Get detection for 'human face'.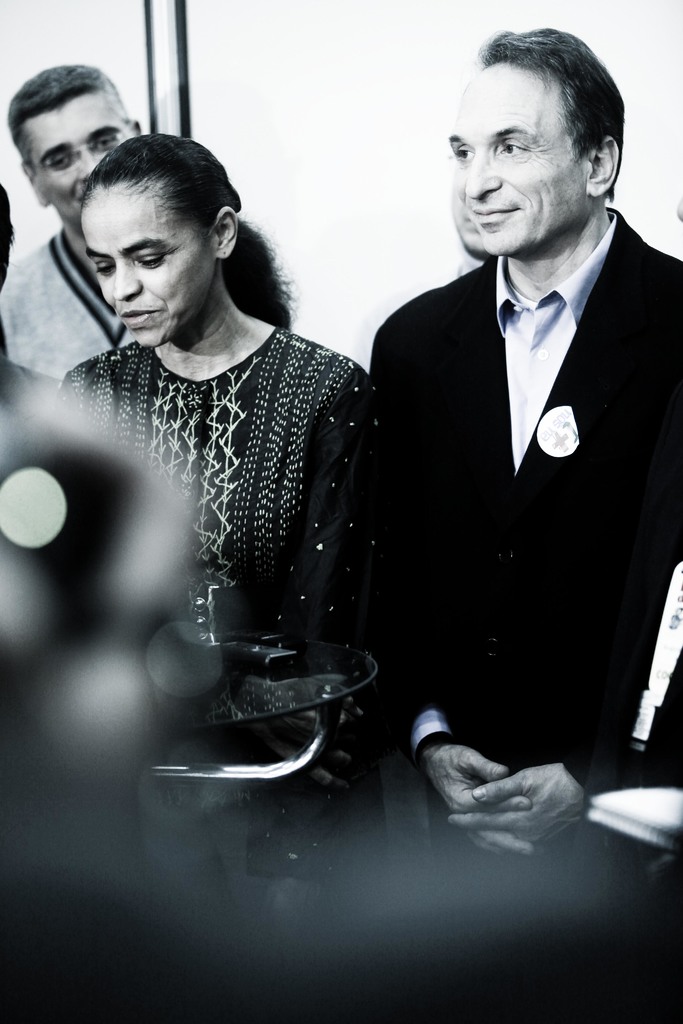
Detection: select_region(448, 61, 592, 264).
